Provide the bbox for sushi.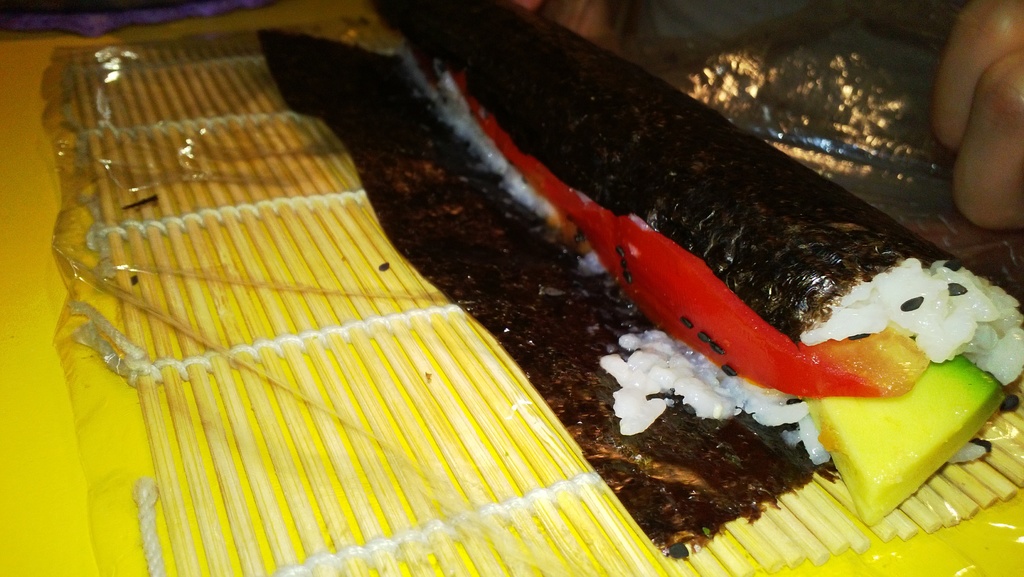
l=257, t=1, r=1021, b=549.
